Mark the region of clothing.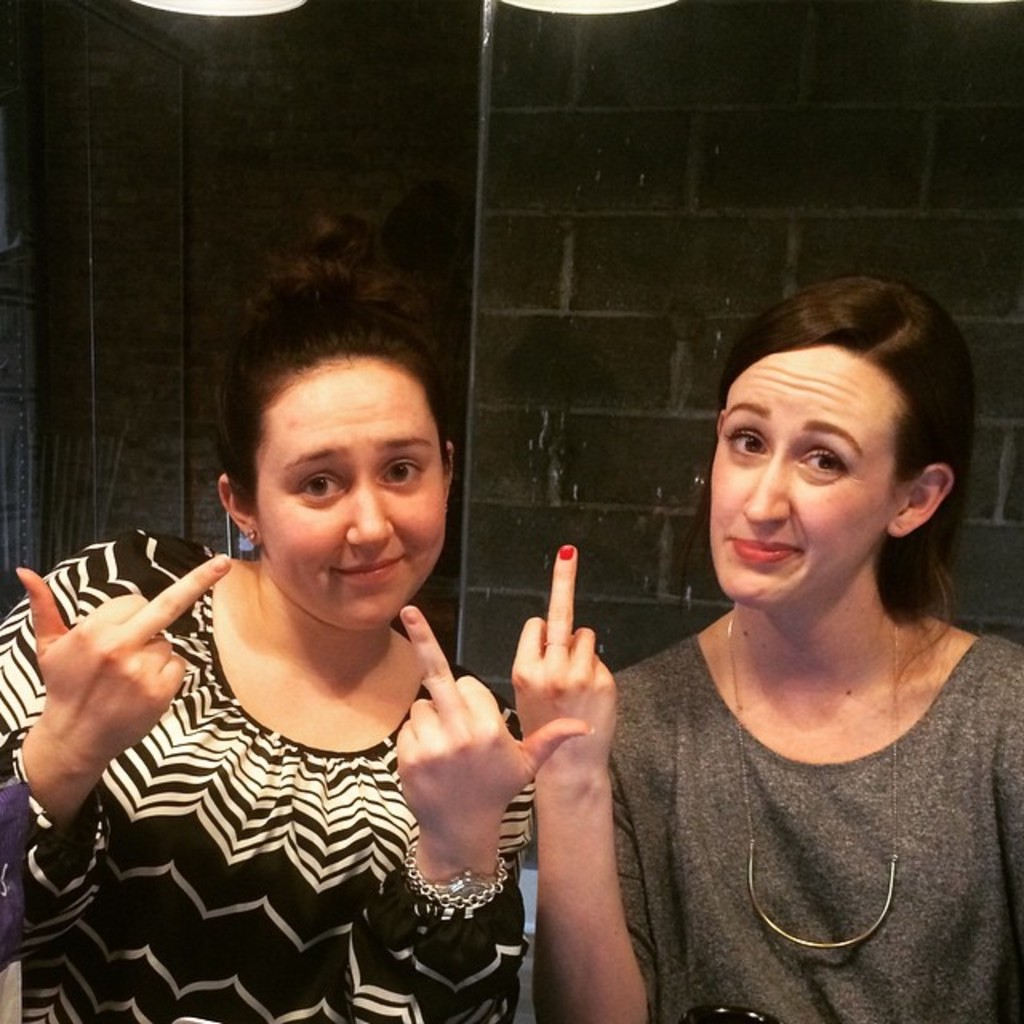
Region: (x1=0, y1=526, x2=531, y2=1022).
